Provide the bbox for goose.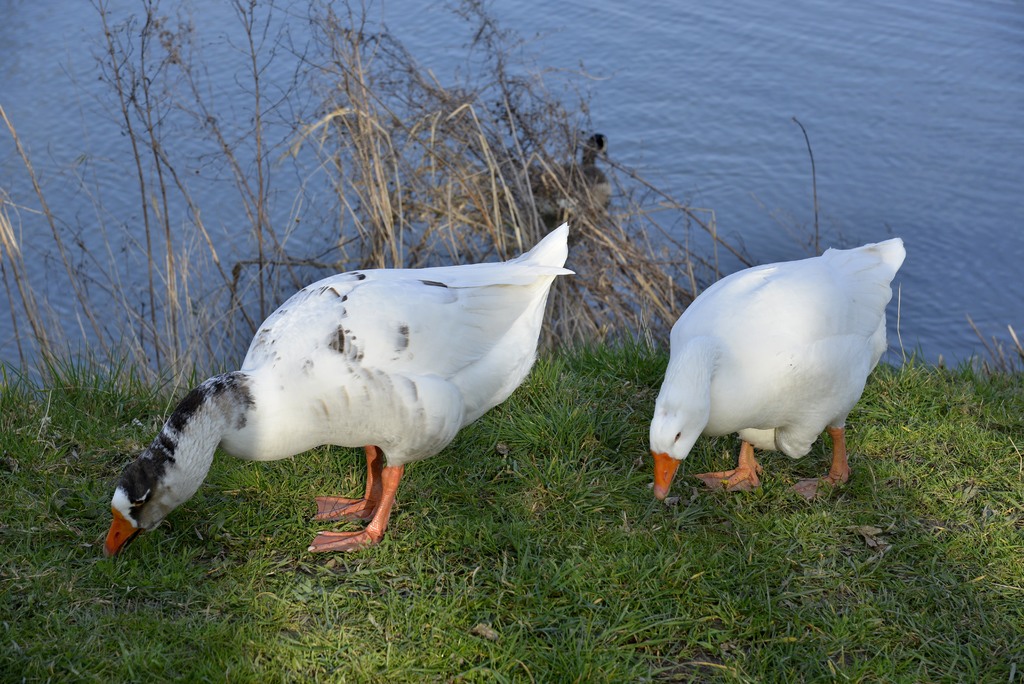
x1=492, y1=131, x2=615, y2=224.
